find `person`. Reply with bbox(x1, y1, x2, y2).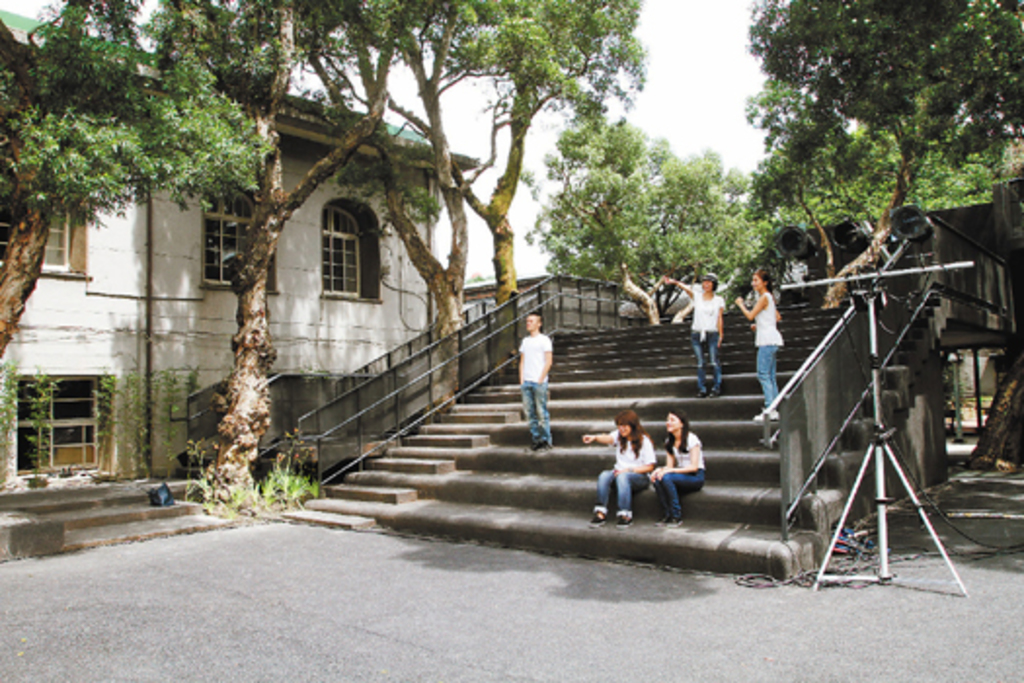
bbox(591, 412, 653, 517).
